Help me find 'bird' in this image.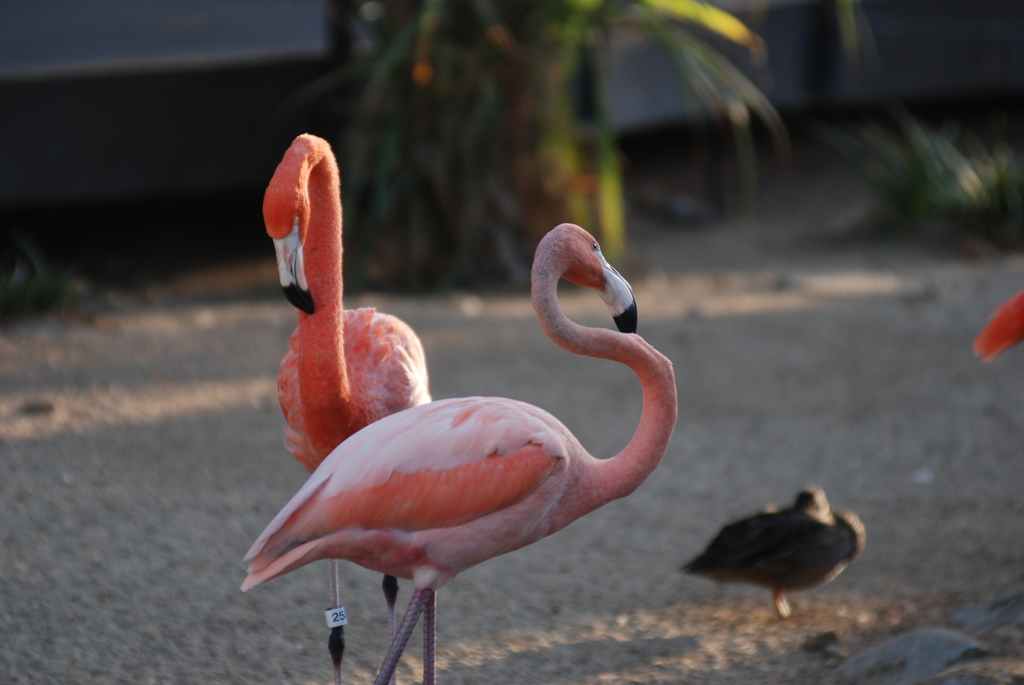
Found it: bbox=[971, 287, 1023, 363].
